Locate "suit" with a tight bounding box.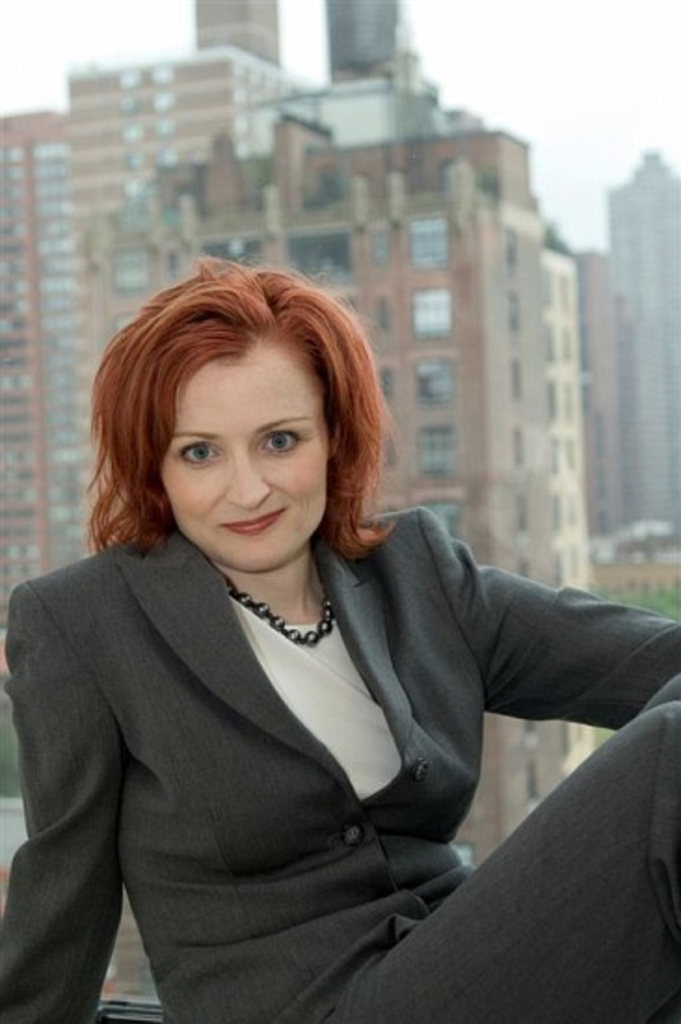
rect(0, 385, 649, 1023).
